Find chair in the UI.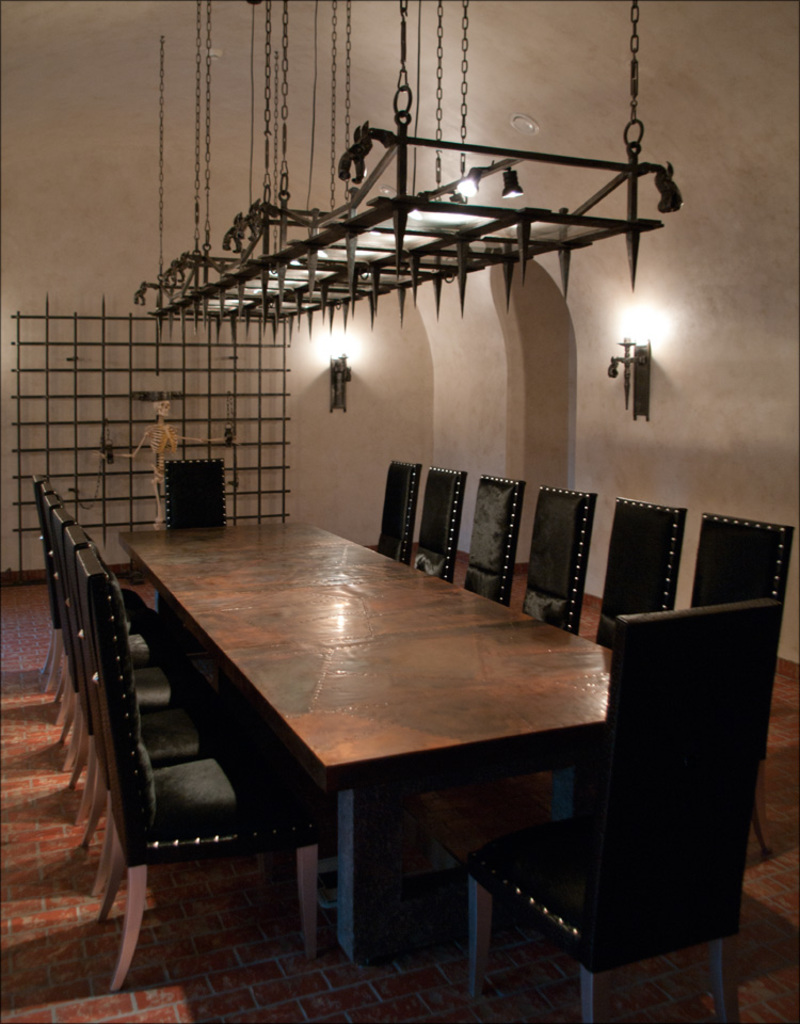
UI element at (left=437, top=585, right=771, bottom=1023).
